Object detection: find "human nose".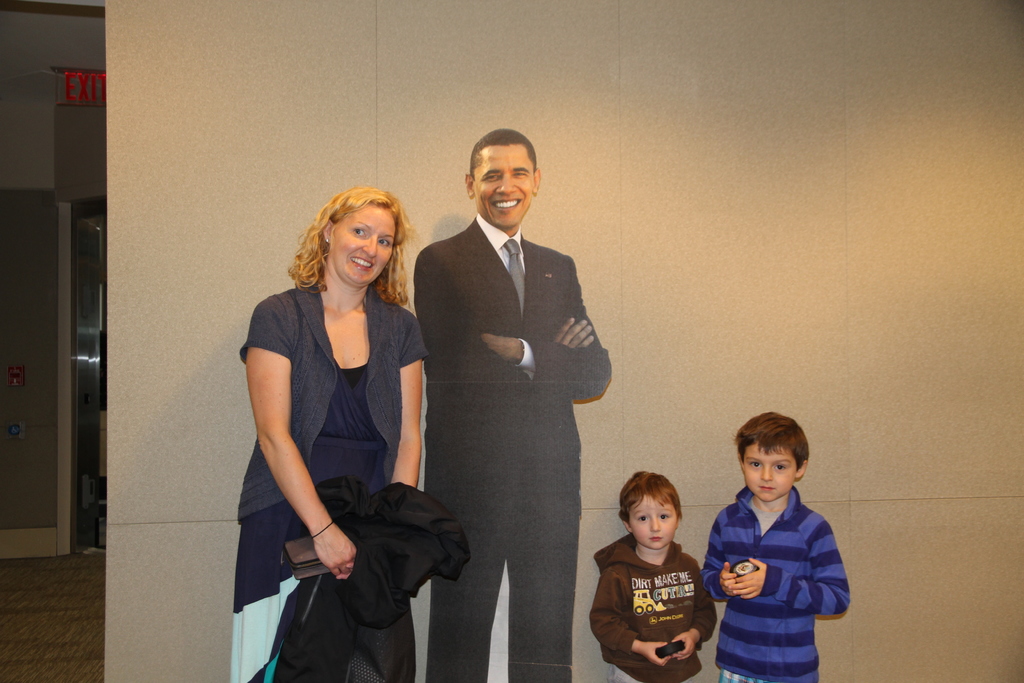
765,466,771,479.
